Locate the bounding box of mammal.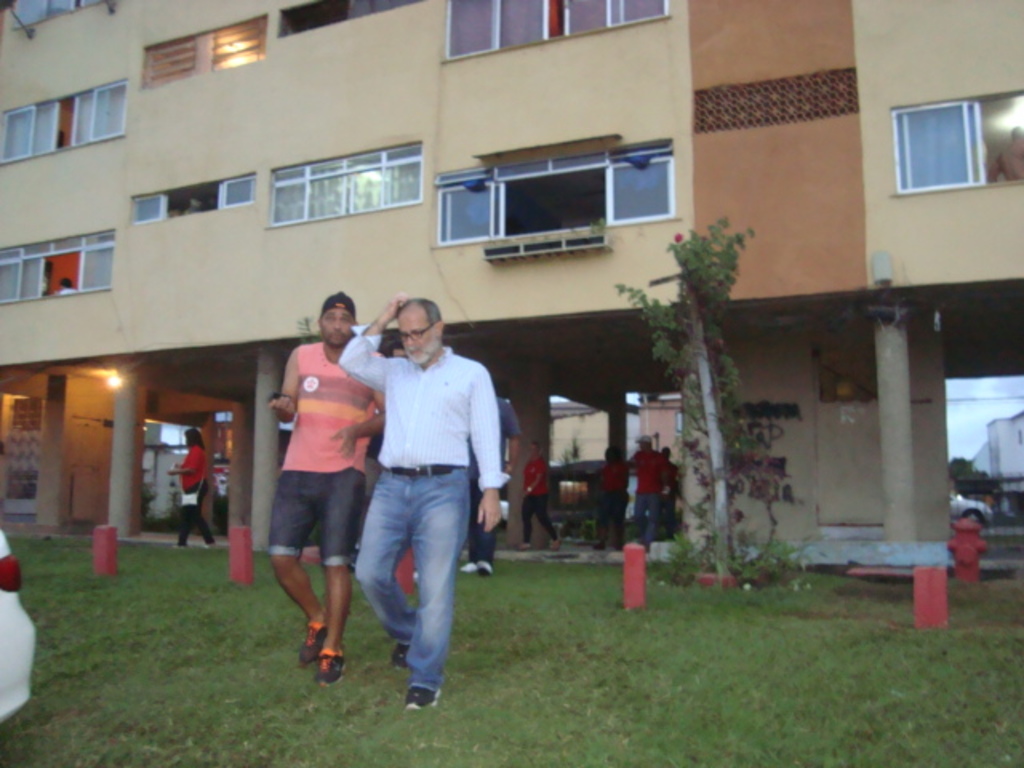
Bounding box: [x1=520, y1=440, x2=560, y2=549].
